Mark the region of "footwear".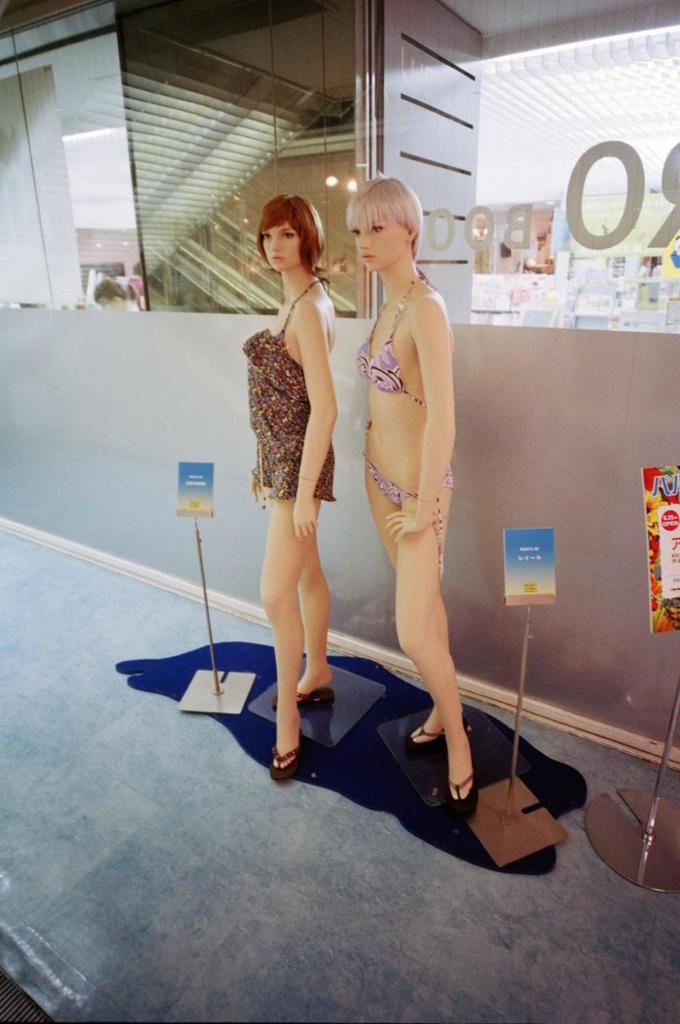
Region: 445:772:473:811.
